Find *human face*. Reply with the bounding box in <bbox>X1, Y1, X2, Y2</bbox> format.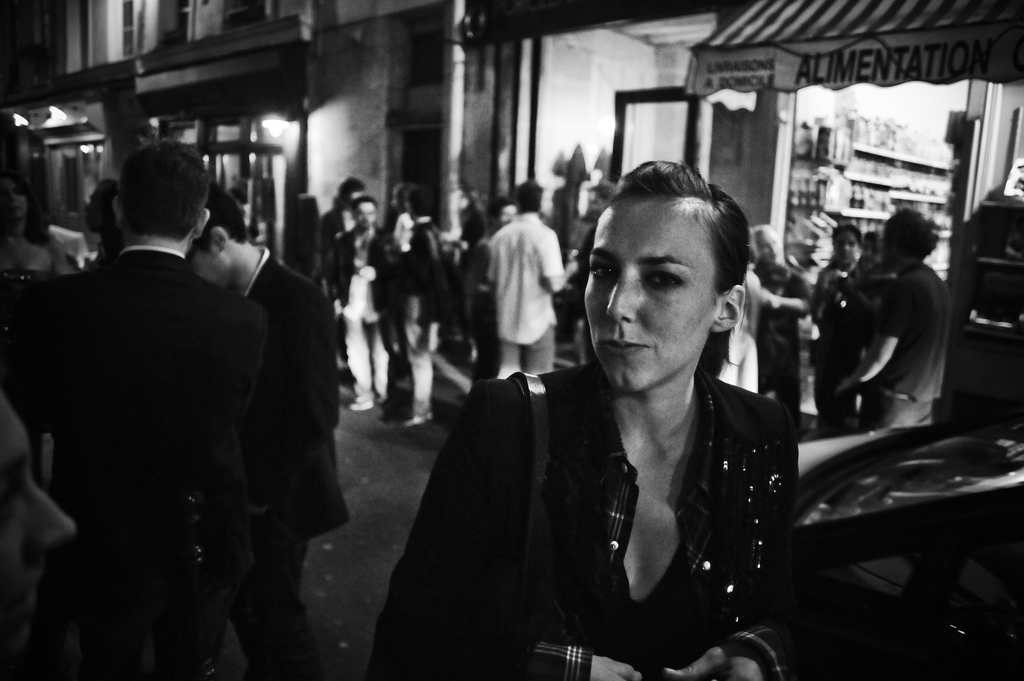
<bbox>580, 202, 721, 394</bbox>.
